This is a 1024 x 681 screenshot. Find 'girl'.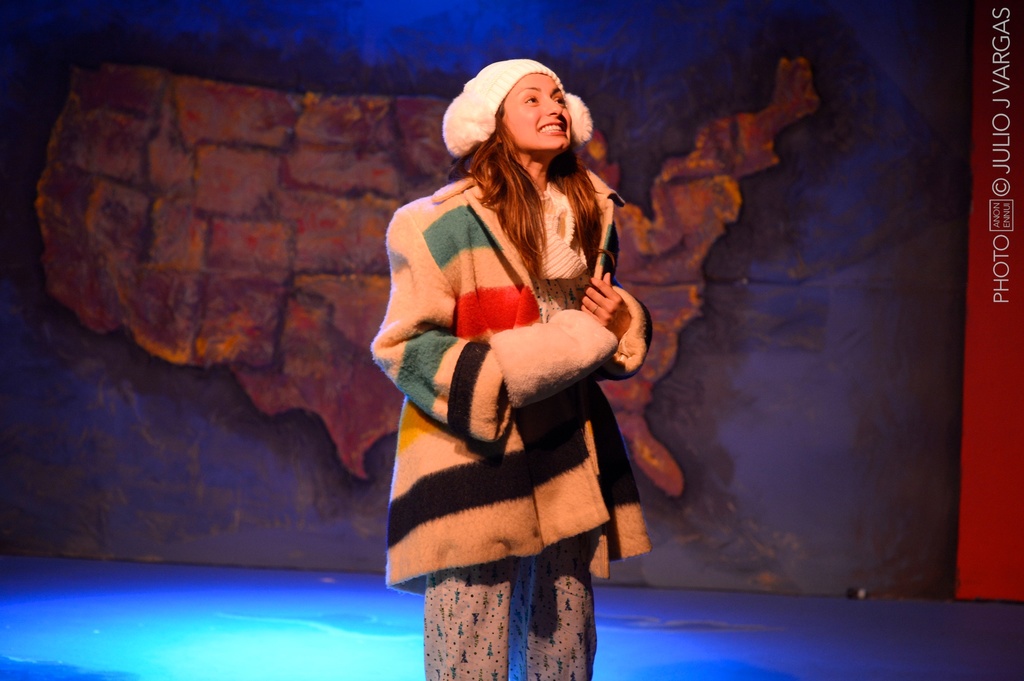
Bounding box: select_region(374, 62, 645, 680).
